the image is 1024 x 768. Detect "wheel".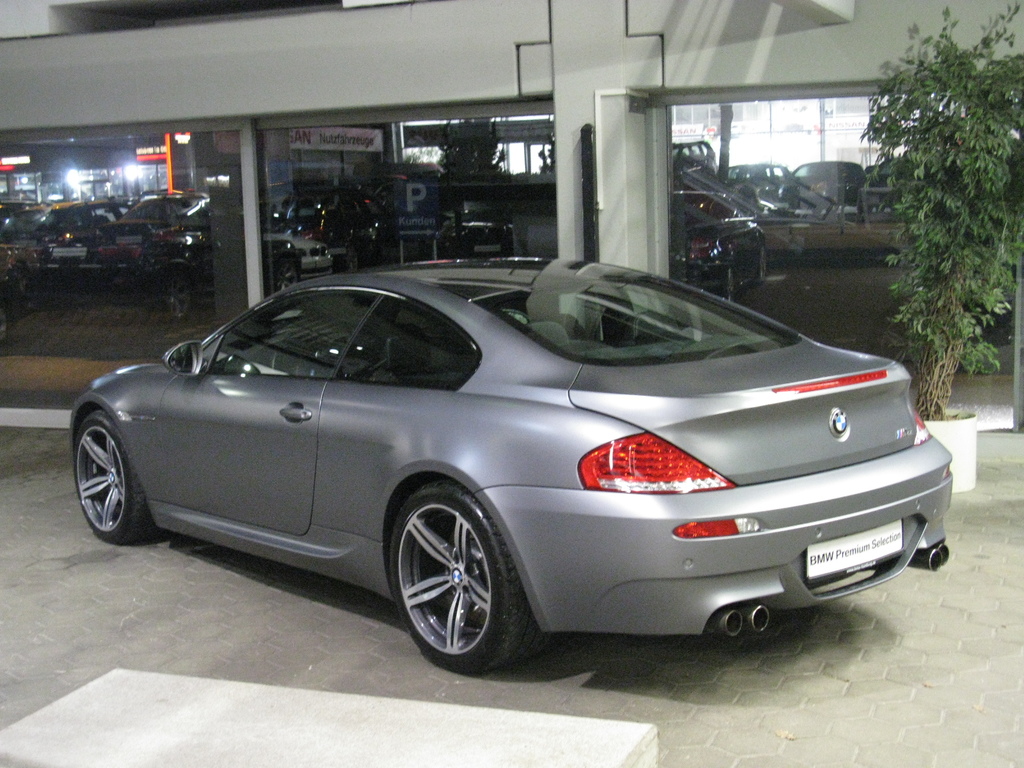
Detection: (left=75, top=406, right=156, bottom=545).
